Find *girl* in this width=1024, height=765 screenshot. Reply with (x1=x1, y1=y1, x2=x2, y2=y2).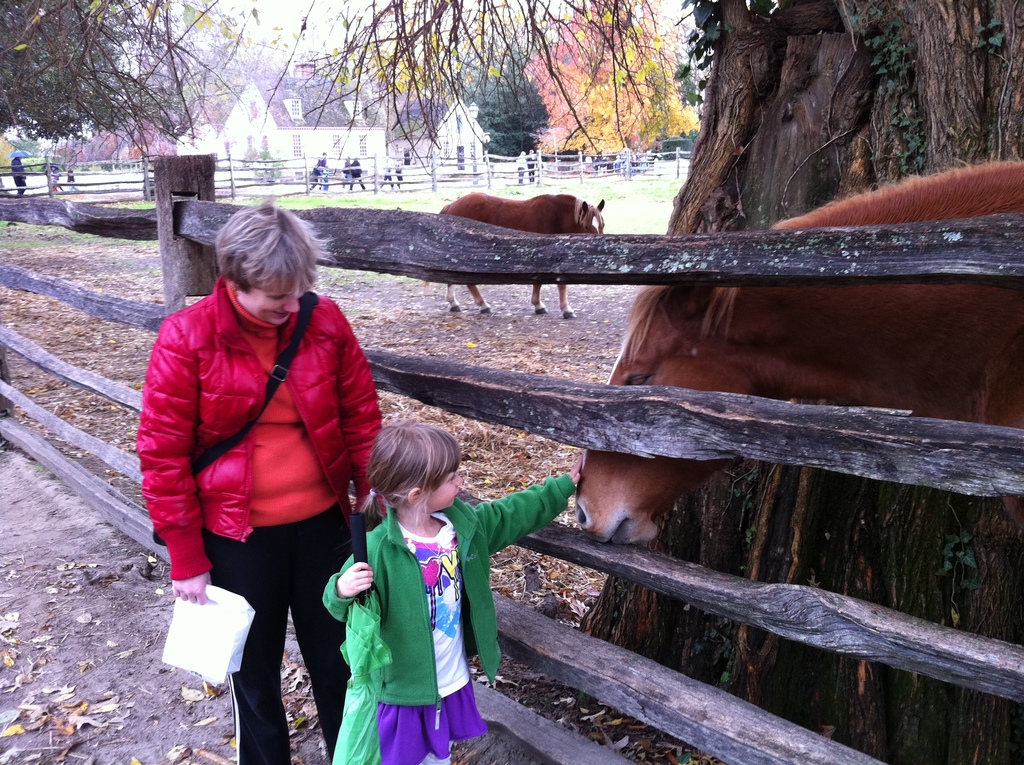
(x1=321, y1=419, x2=584, y2=764).
